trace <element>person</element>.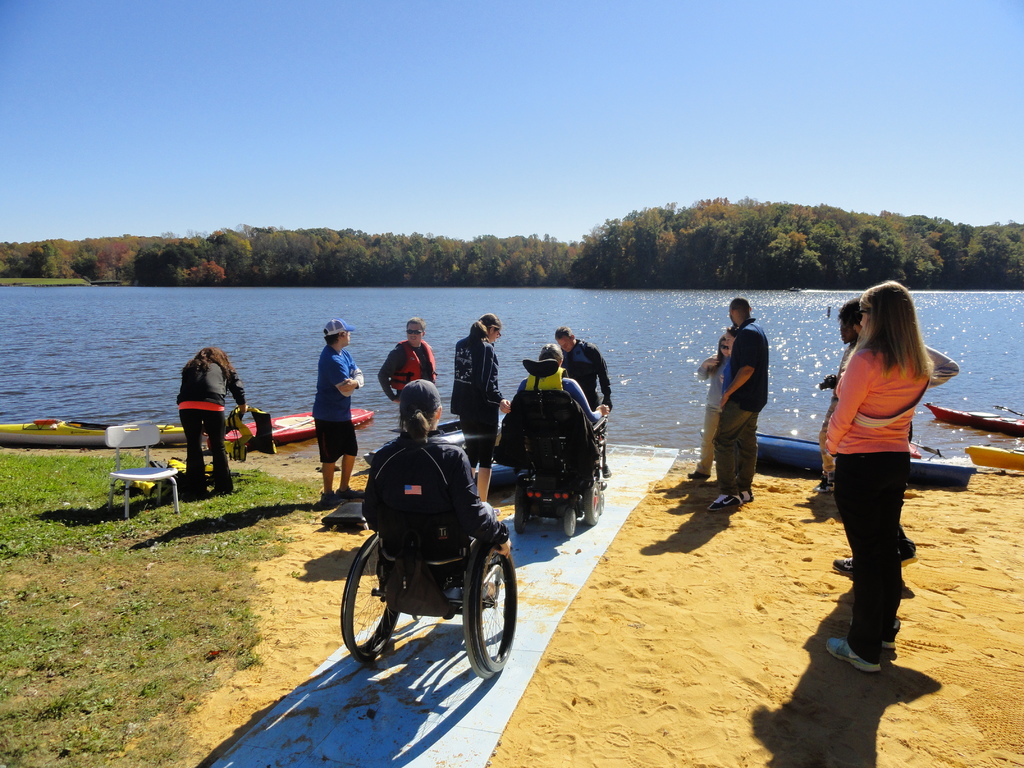
Traced to BBox(819, 280, 931, 673).
